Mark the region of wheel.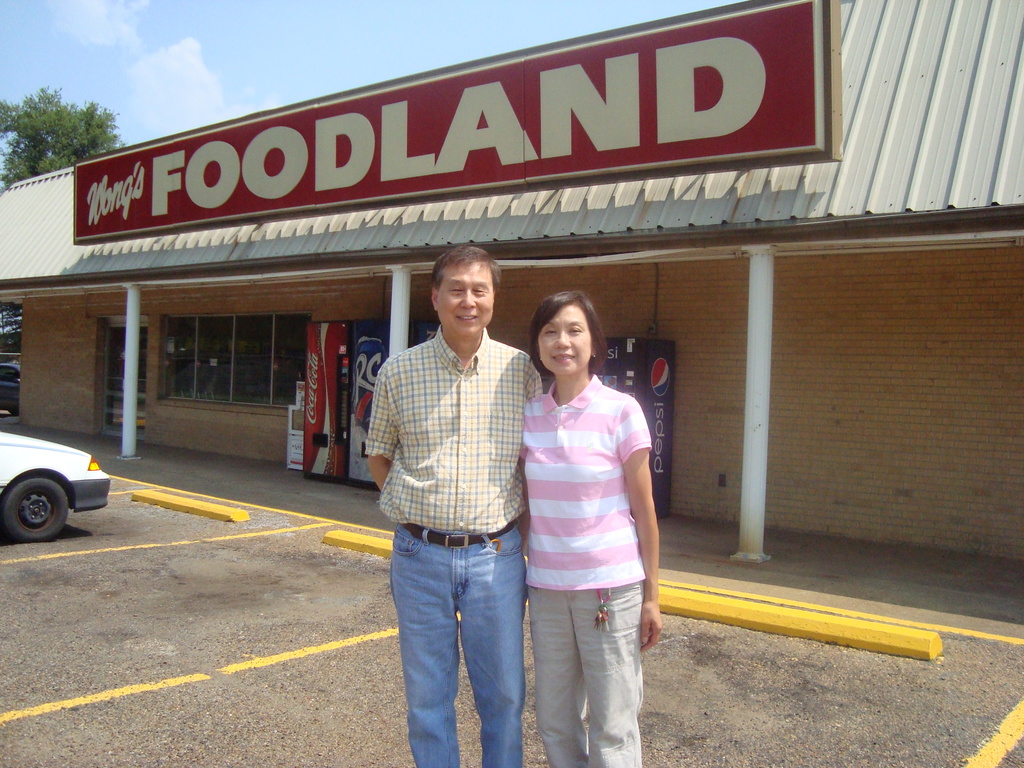
Region: 8, 477, 83, 547.
